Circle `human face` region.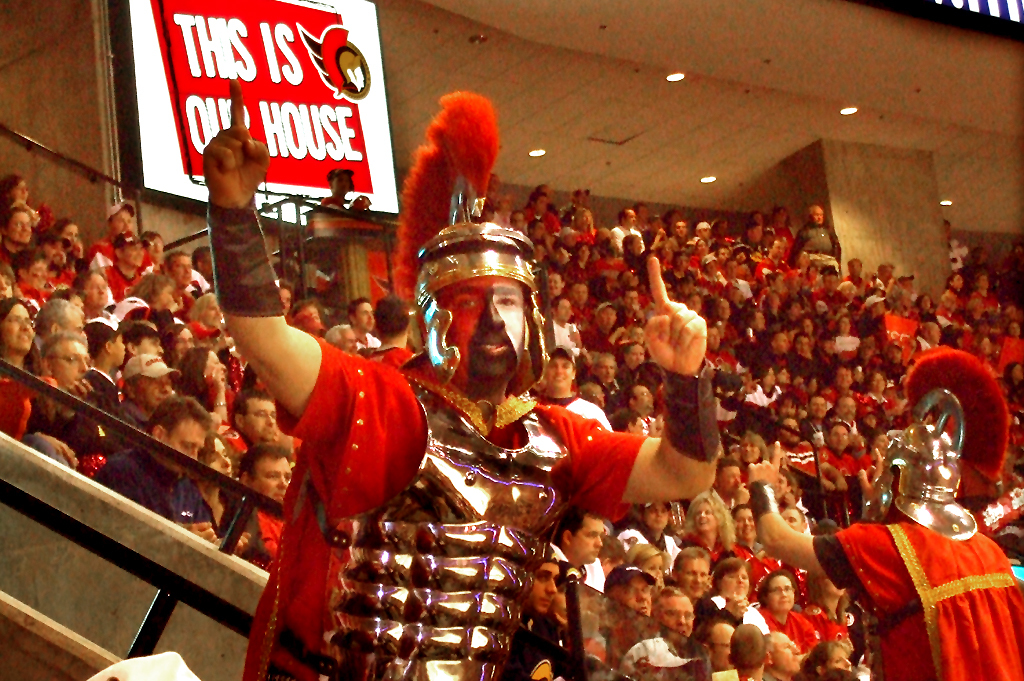
Region: bbox=(633, 238, 645, 253).
